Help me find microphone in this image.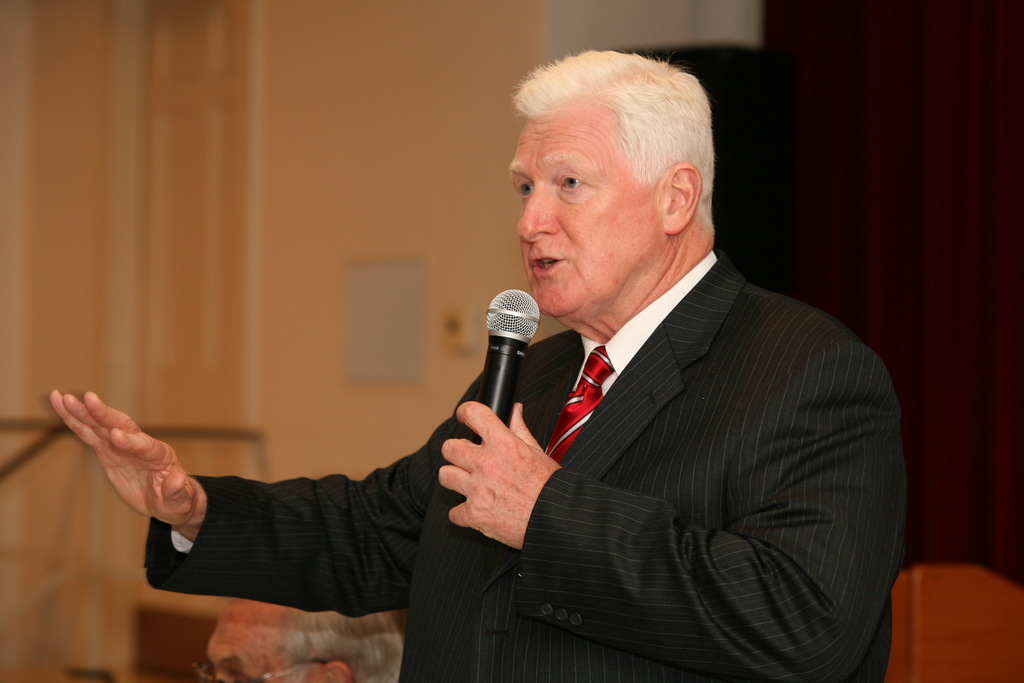
Found it: bbox=[465, 293, 558, 384].
